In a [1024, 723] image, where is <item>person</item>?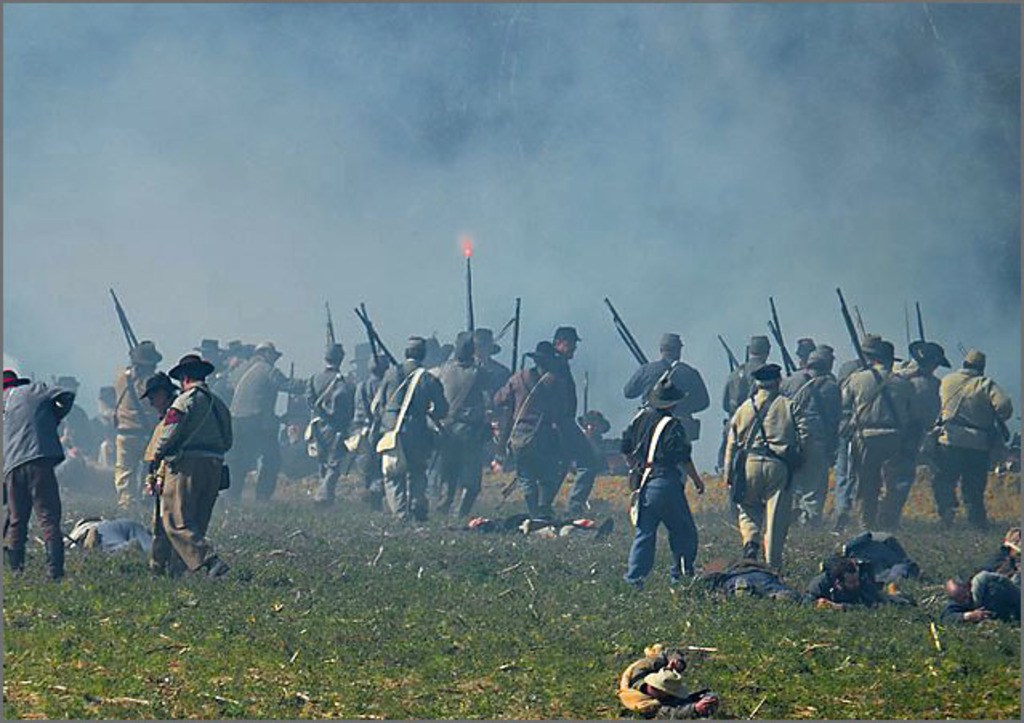
left=620, top=332, right=705, bottom=486.
